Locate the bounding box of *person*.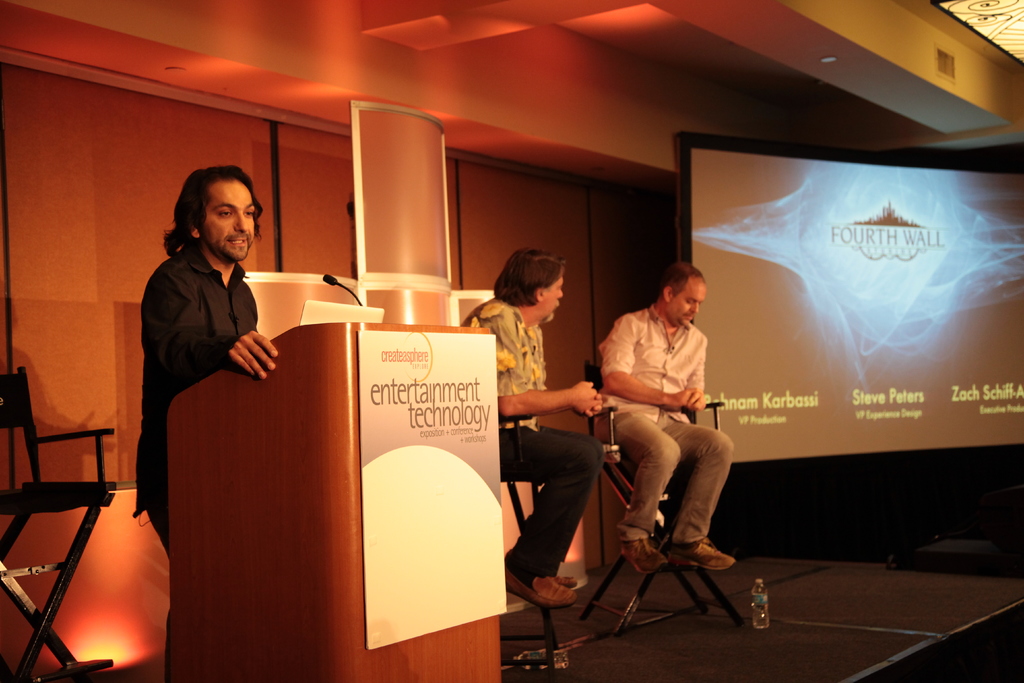
Bounding box: left=468, top=247, right=611, bottom=608.
